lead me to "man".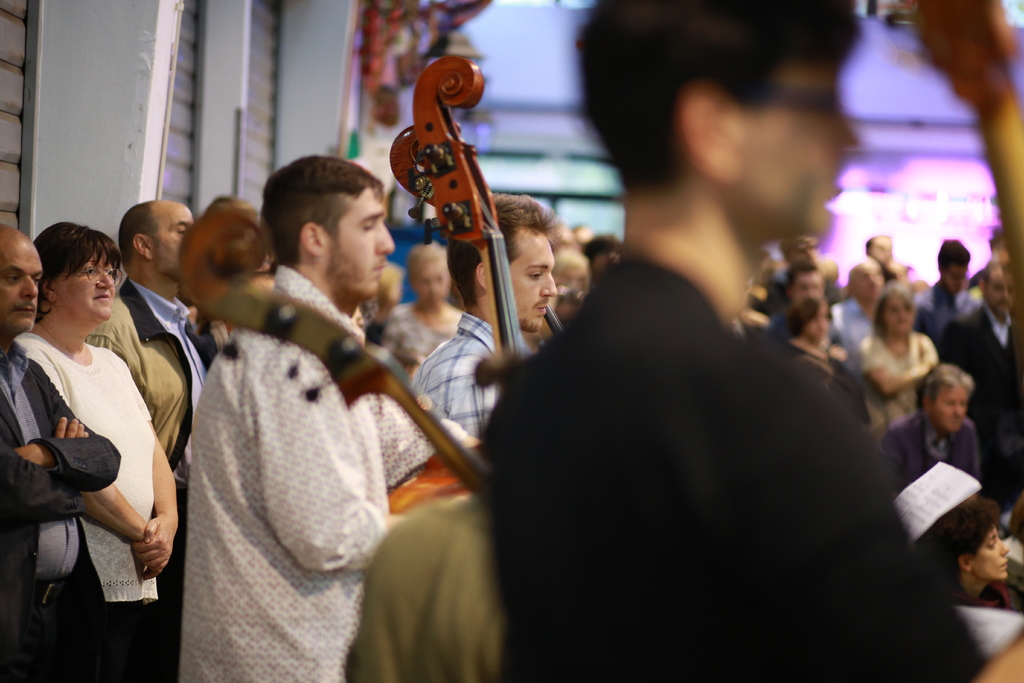
Lead to (404, 193, 556, 456).
